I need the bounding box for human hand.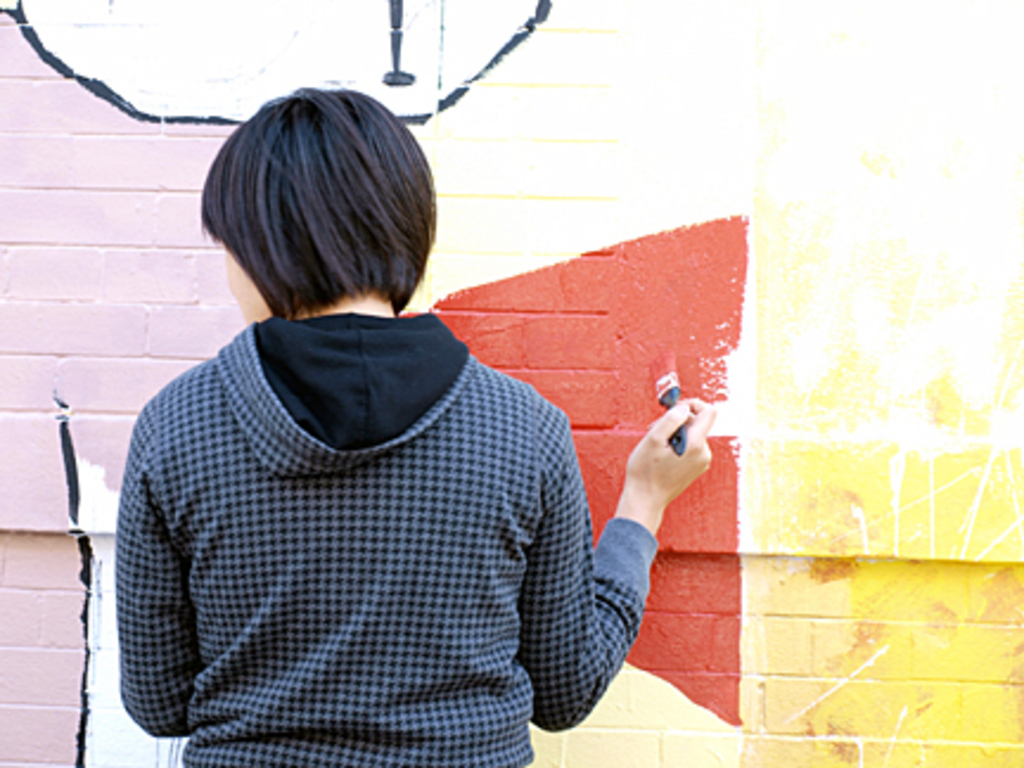
Here it is: 616,386,721,562.
